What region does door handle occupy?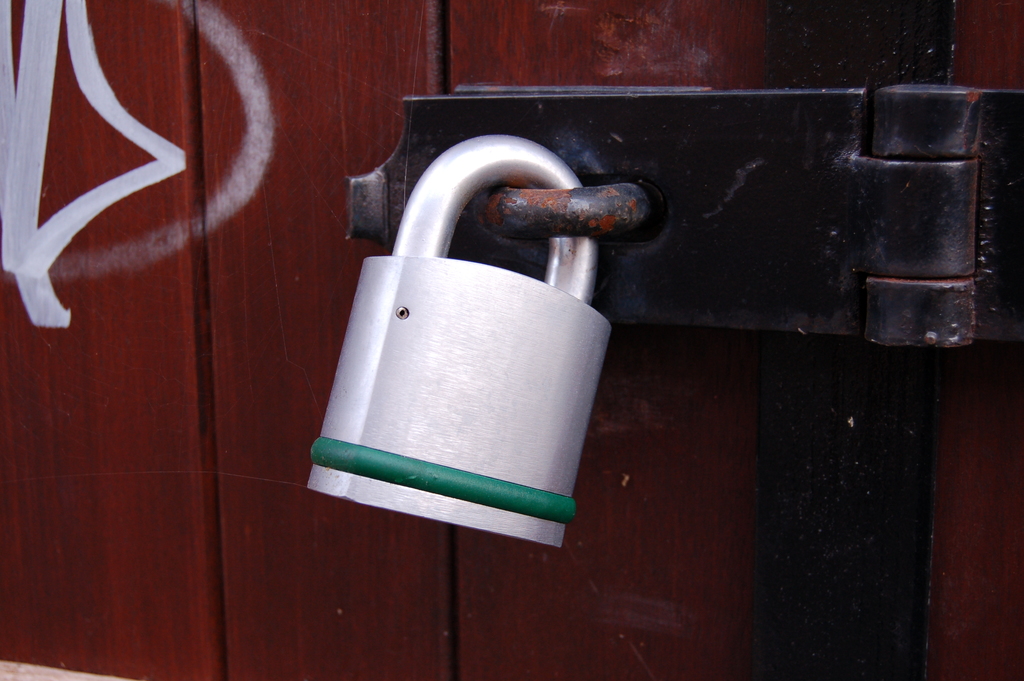
(left=345, top=83, right=1023, bottom=349).
